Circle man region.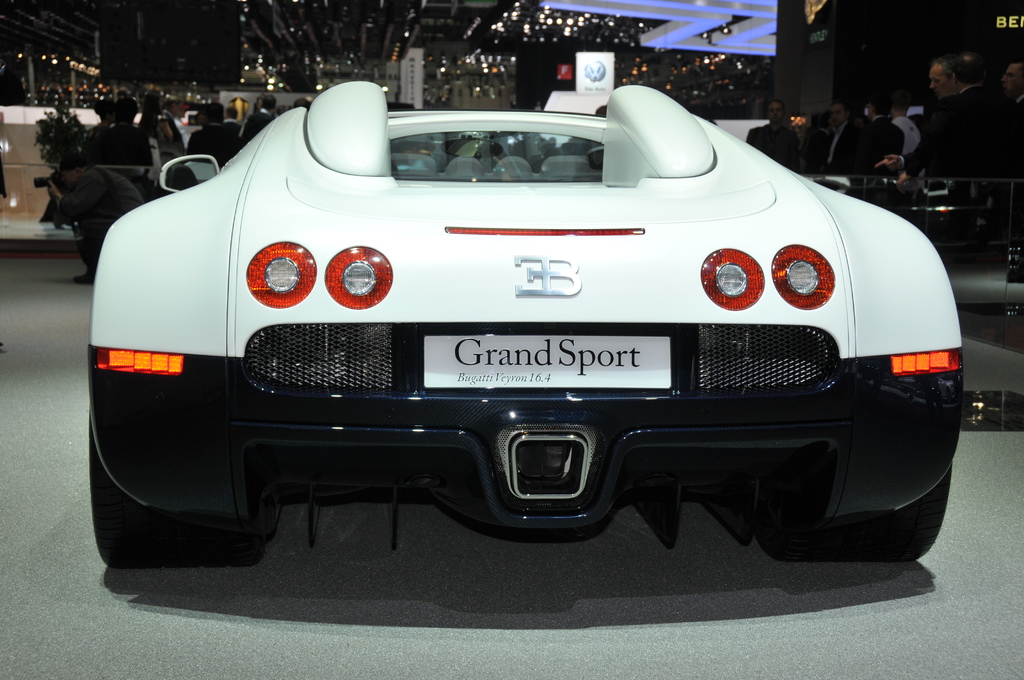
Region: 998/61/1023/105.
